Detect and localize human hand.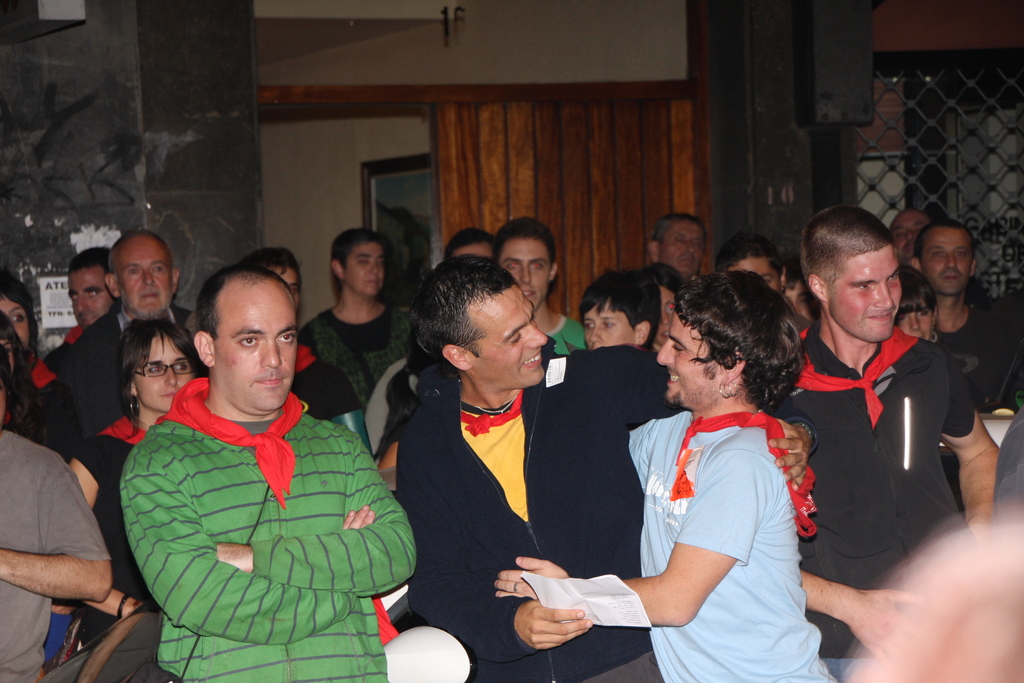
Localized at bbox=(768, 416, 814, 491).
